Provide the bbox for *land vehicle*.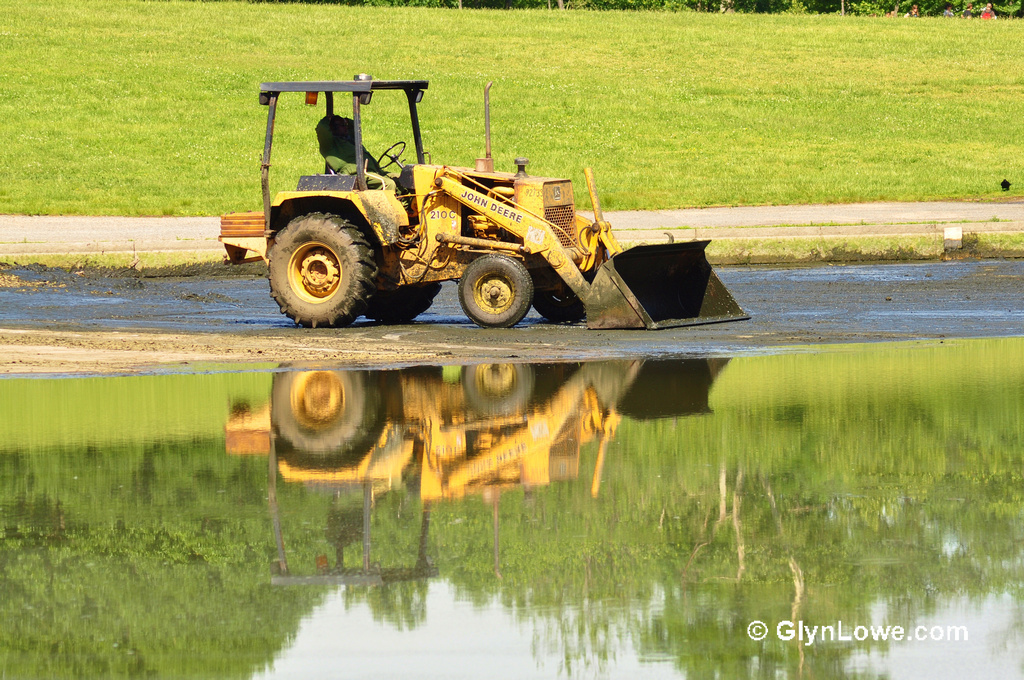
rect(257, 73, 680, 344).
